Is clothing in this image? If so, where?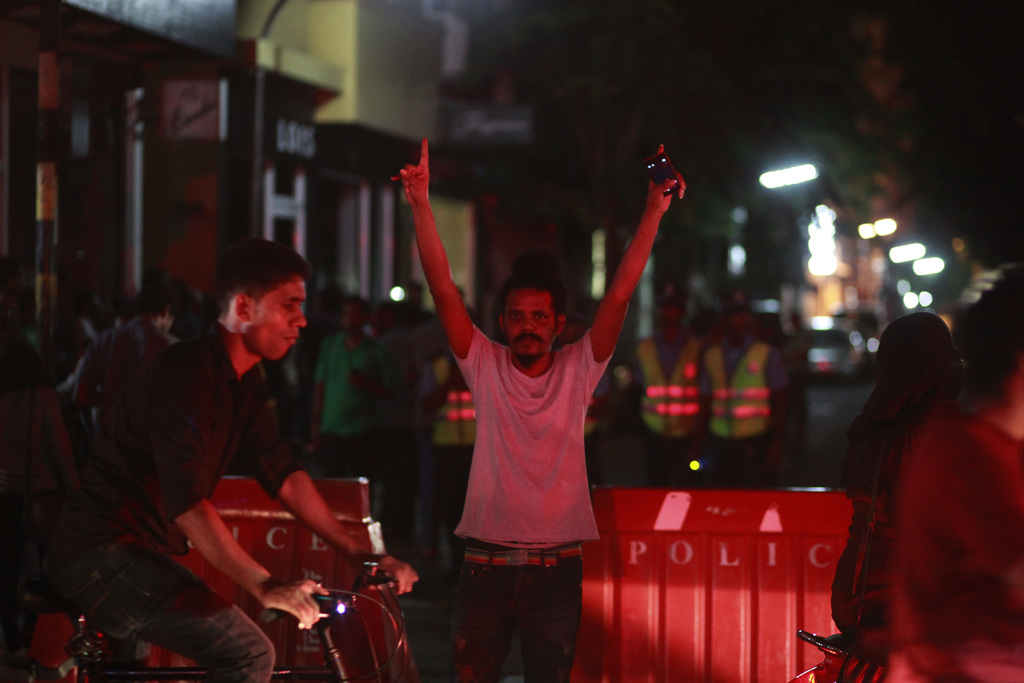
Yes, at 305:330:403:464.
